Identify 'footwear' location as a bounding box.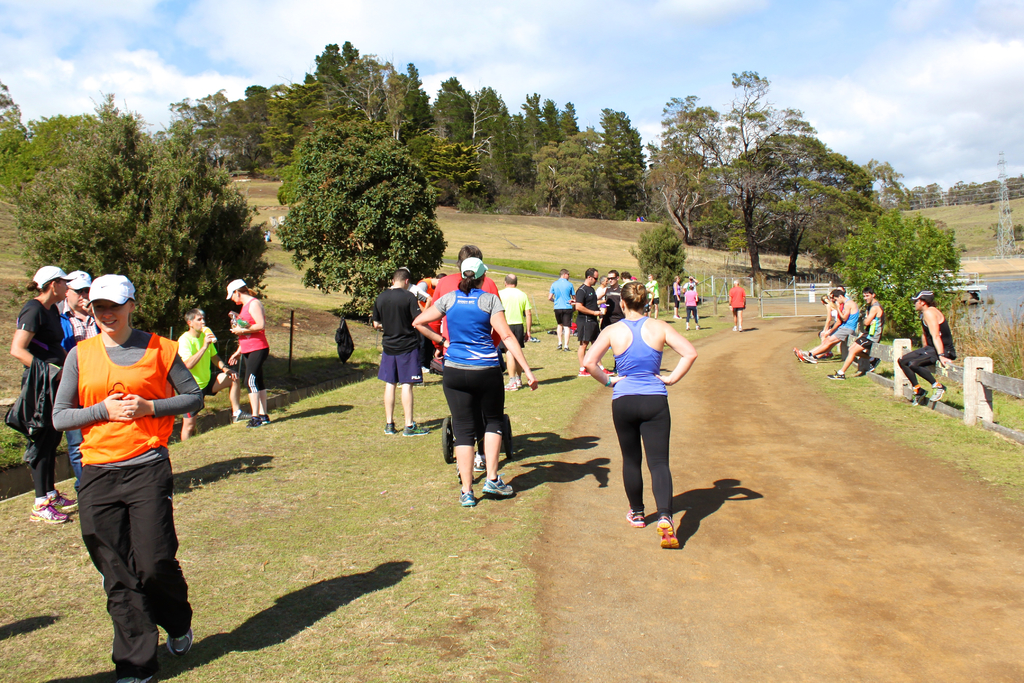
(515,377,522,388).
